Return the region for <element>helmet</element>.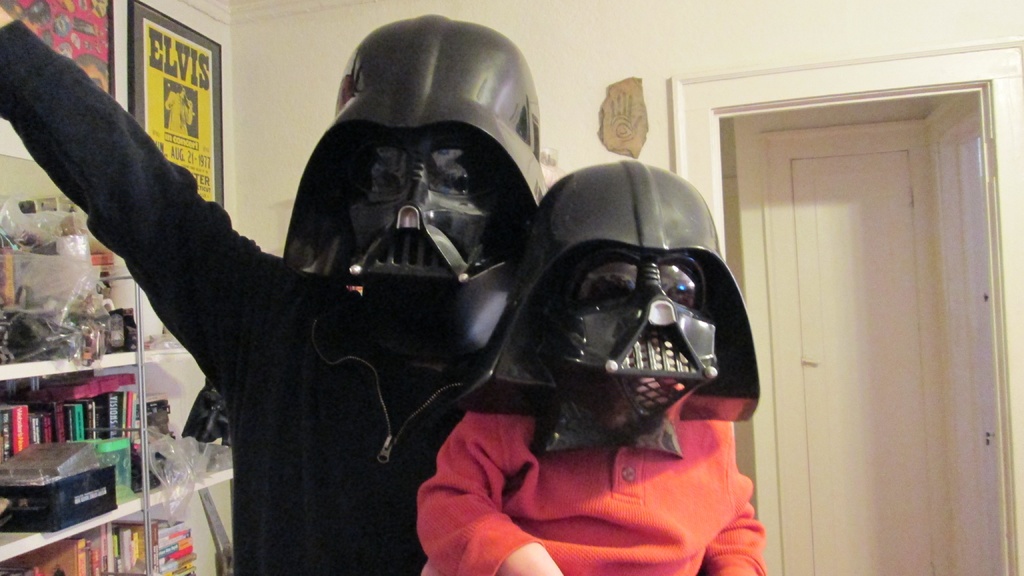
[left=479, top=150, right=774, bottom=449].
